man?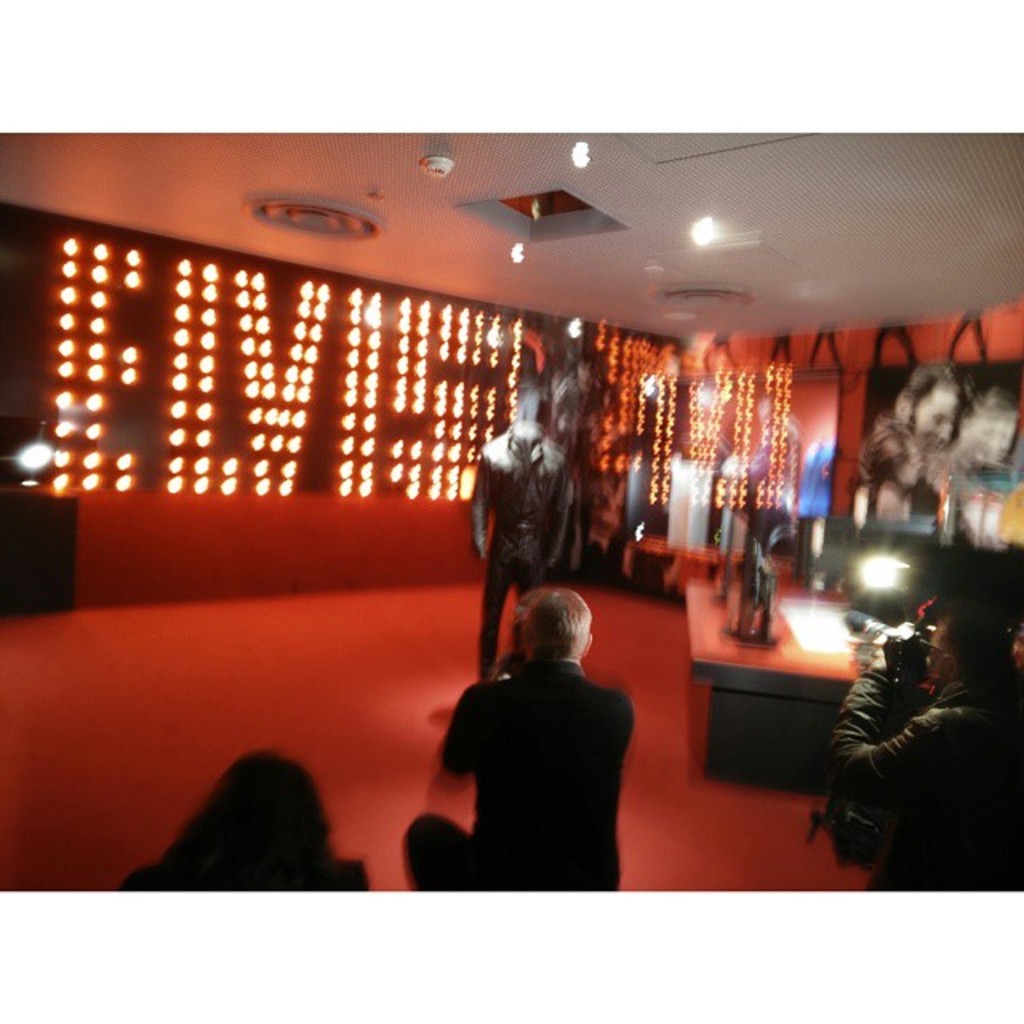
<region>885, 360, 957, 454</region>
